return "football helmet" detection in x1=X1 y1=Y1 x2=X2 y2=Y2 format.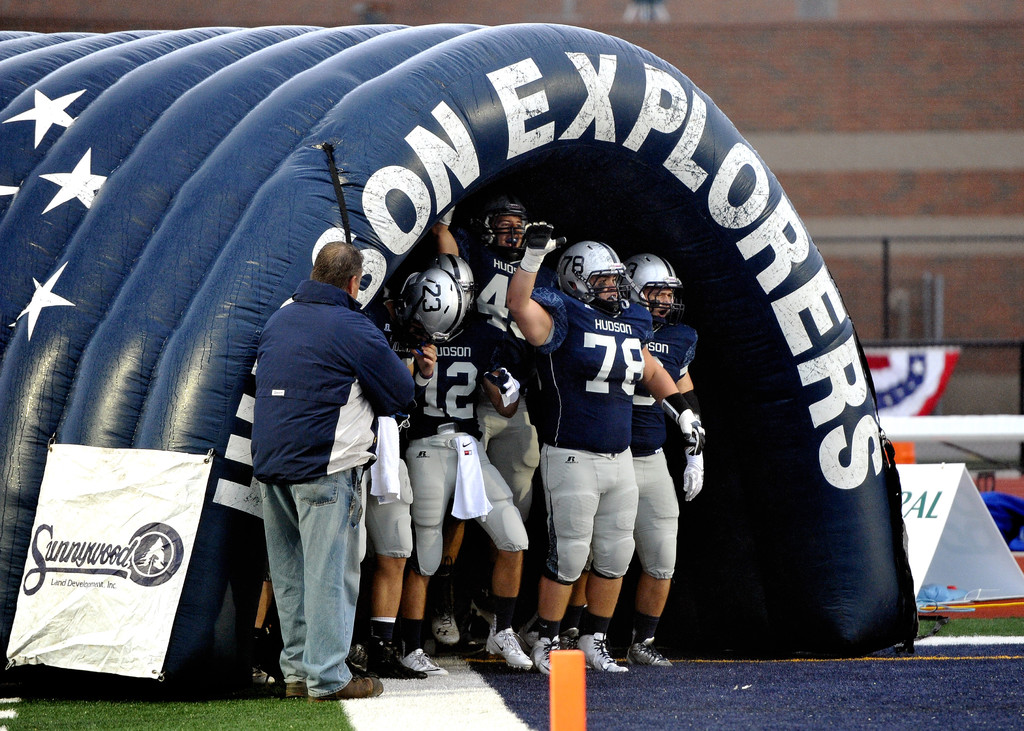
x1=615 y1=251 x2=689 y2=328.
